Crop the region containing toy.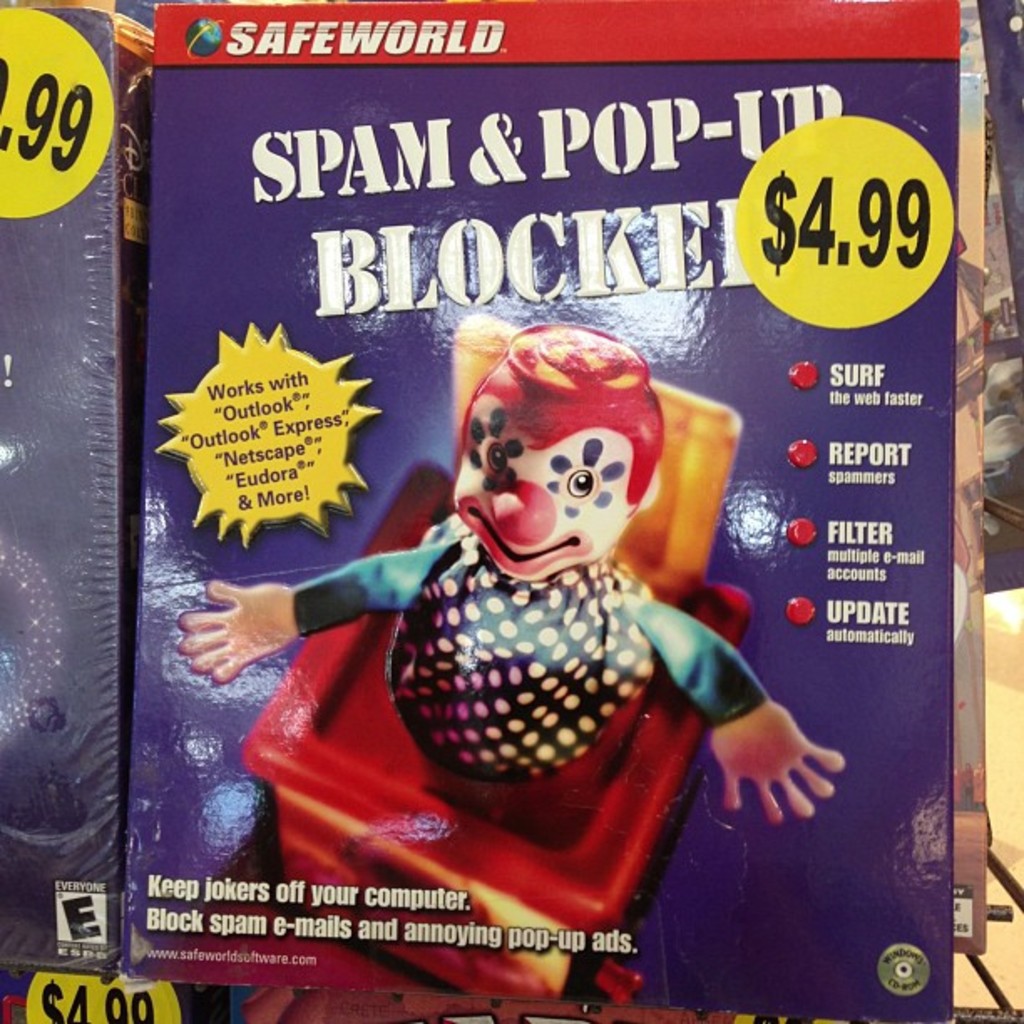
Crop region: (left=310, top=308, right=806, bottom=842).
